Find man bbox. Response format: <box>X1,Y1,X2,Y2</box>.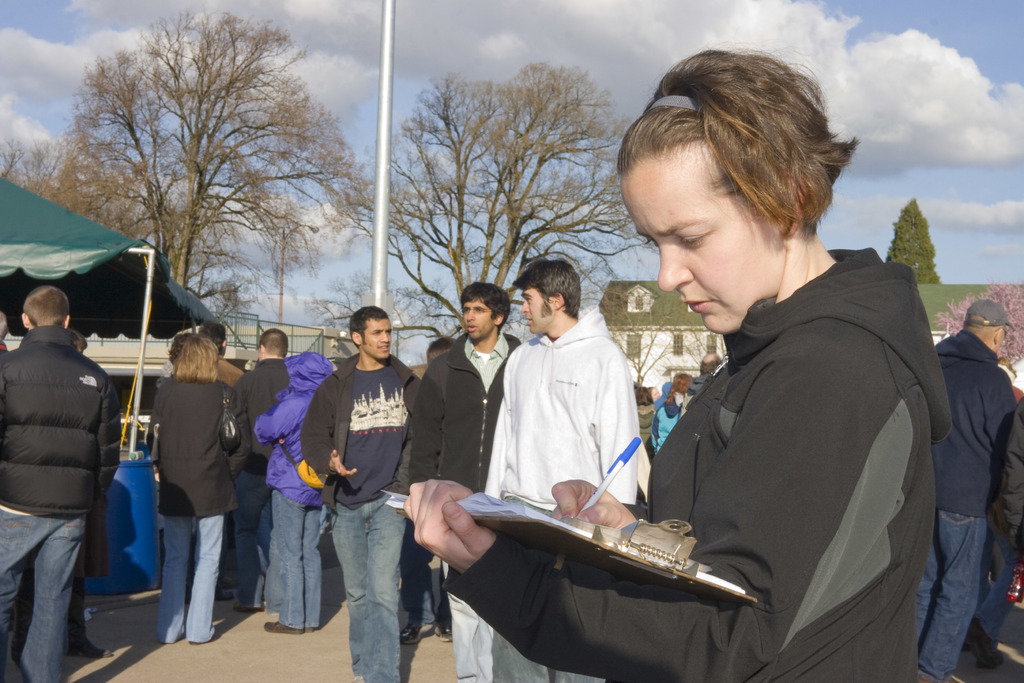
<box>413,283,522,682</box>.
